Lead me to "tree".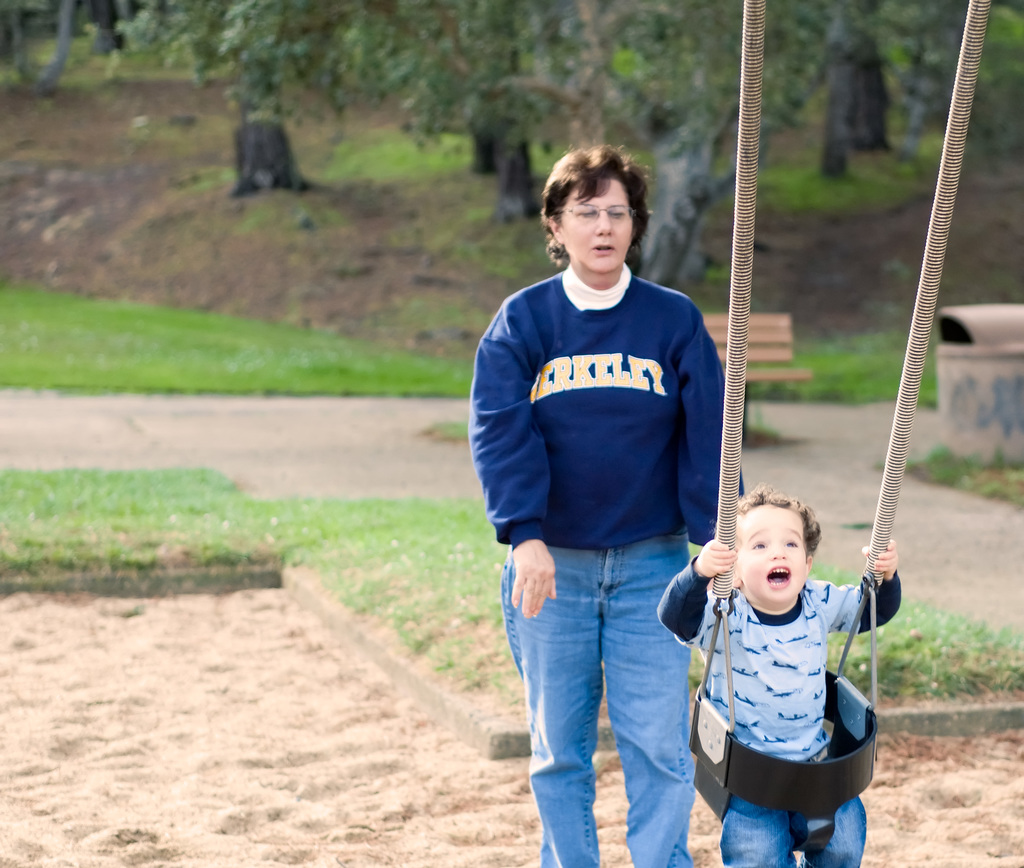
Lead to bbox=[531, 0, 860, 288].
